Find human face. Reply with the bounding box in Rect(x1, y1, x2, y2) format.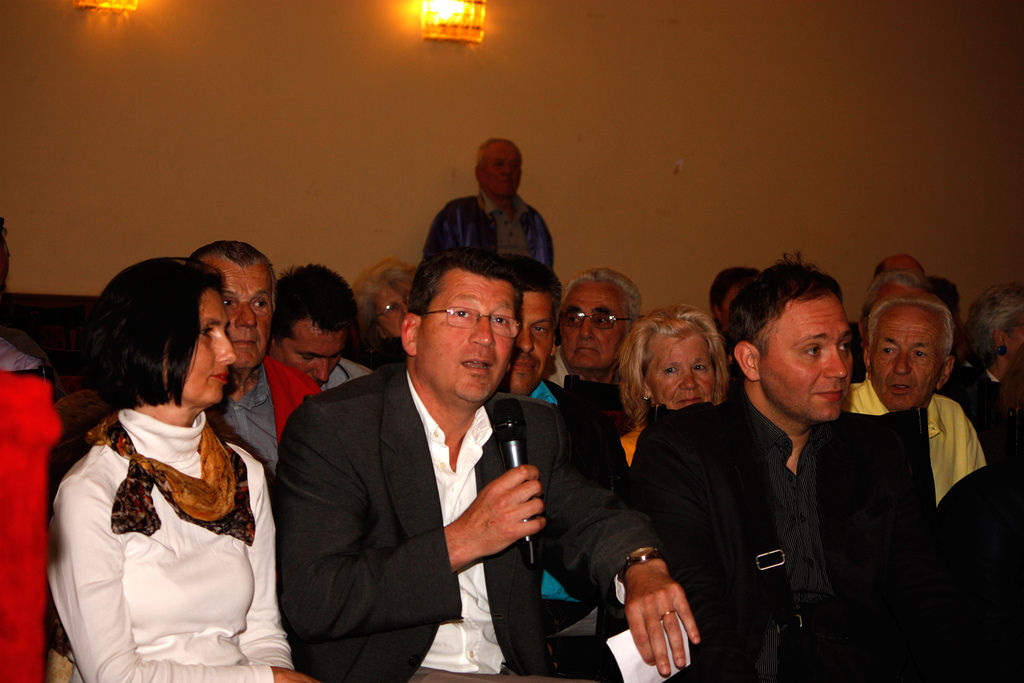
Rect(430, 280, 510, 394).
